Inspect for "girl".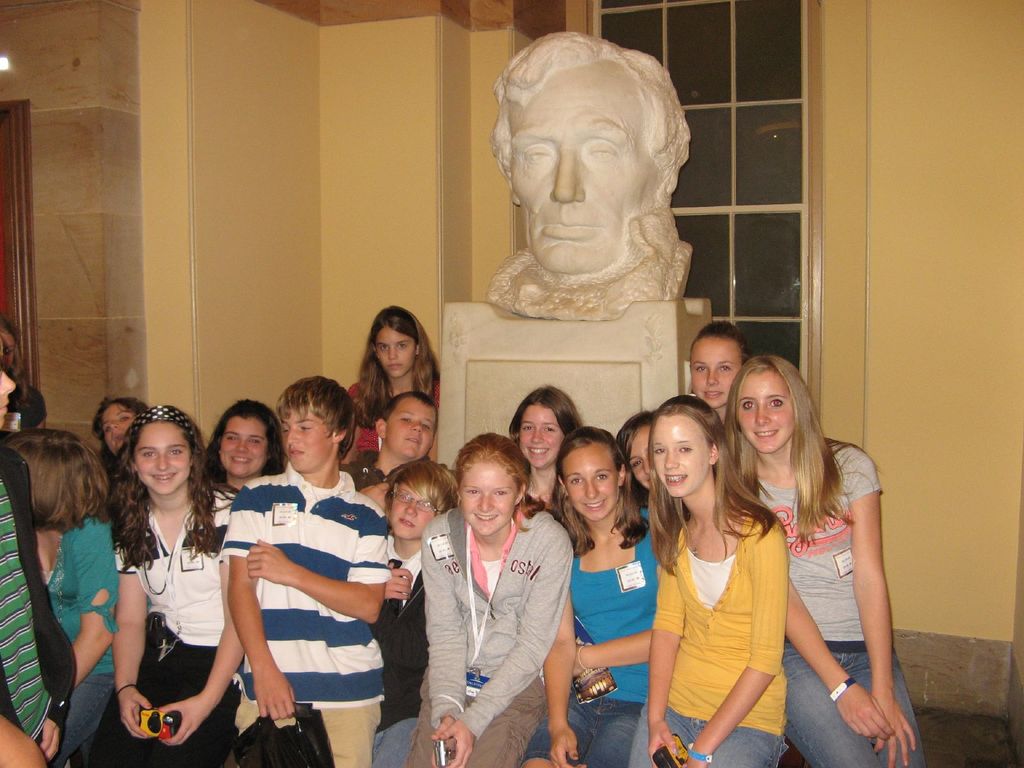
Inspection: 400 432 568 767.
